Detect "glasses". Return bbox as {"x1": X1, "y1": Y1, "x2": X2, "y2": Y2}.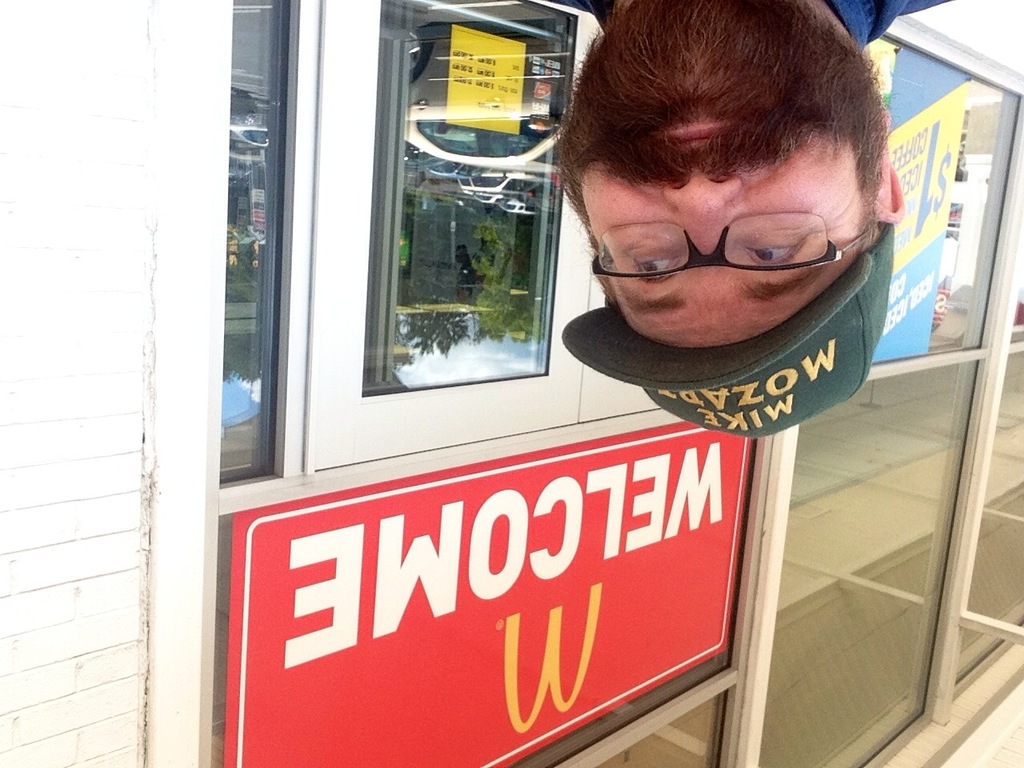
{"x1": 590, "y1": 208, "x2": 877, "y2": 277}.
